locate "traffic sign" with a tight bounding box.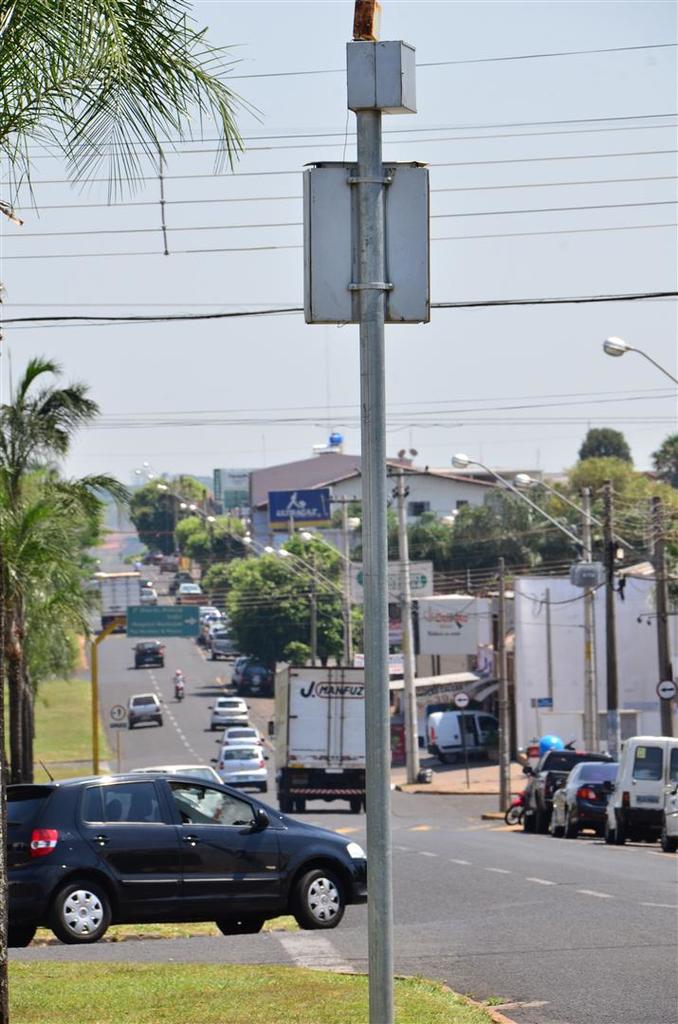
x1=453, y1=689, x2=469, y2=706.
